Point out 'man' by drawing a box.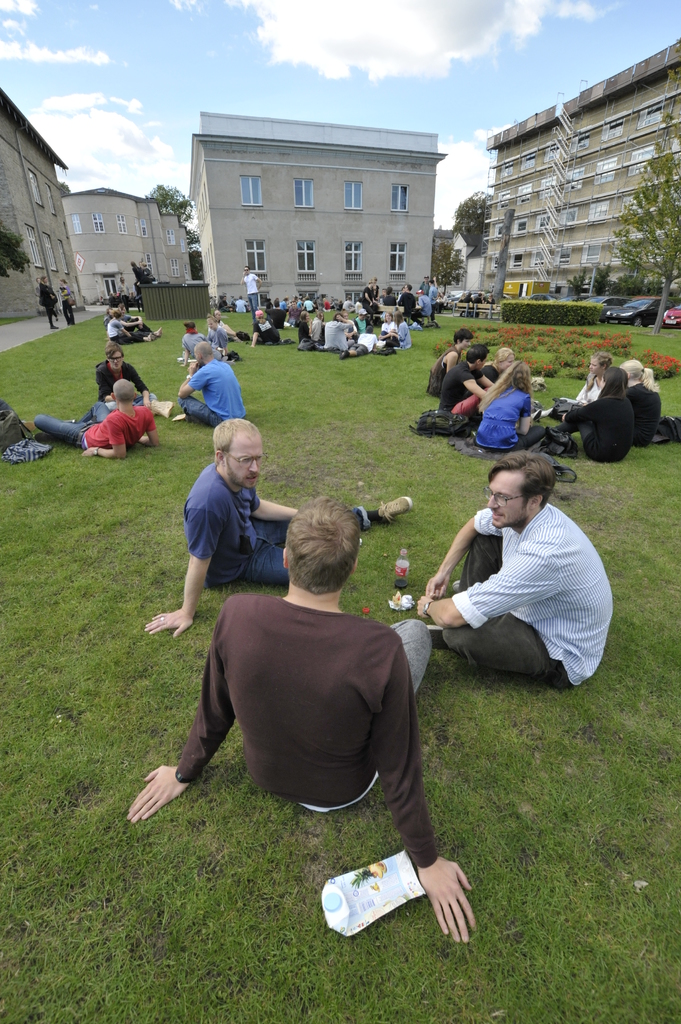
BBox(435, 346, 498, 410).
